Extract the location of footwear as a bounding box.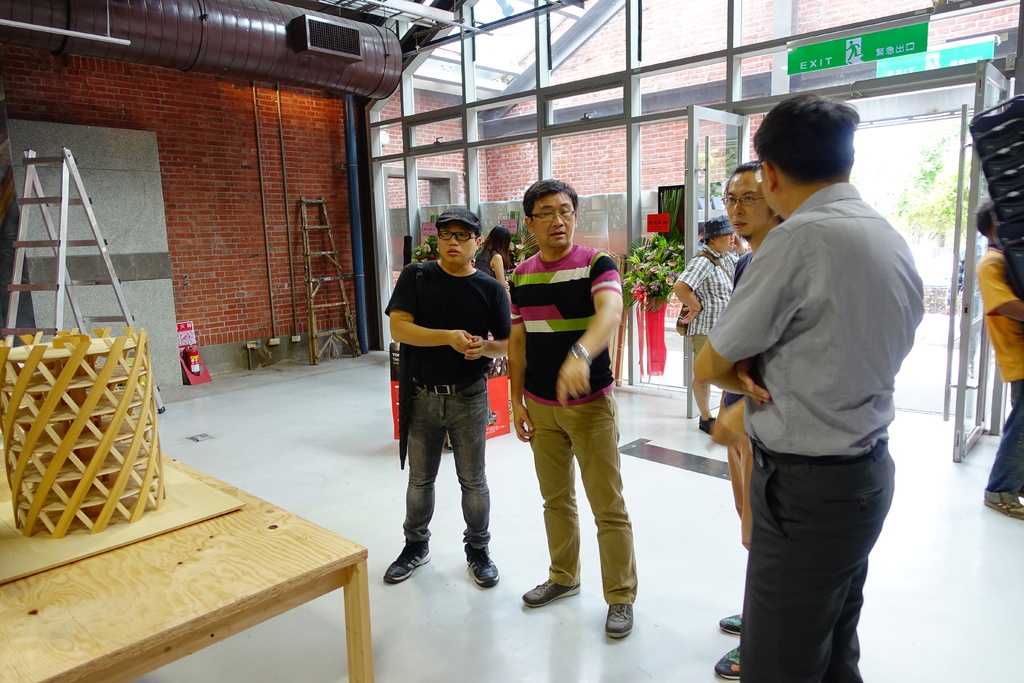
bbox=[986, 498, 1023, 520].
